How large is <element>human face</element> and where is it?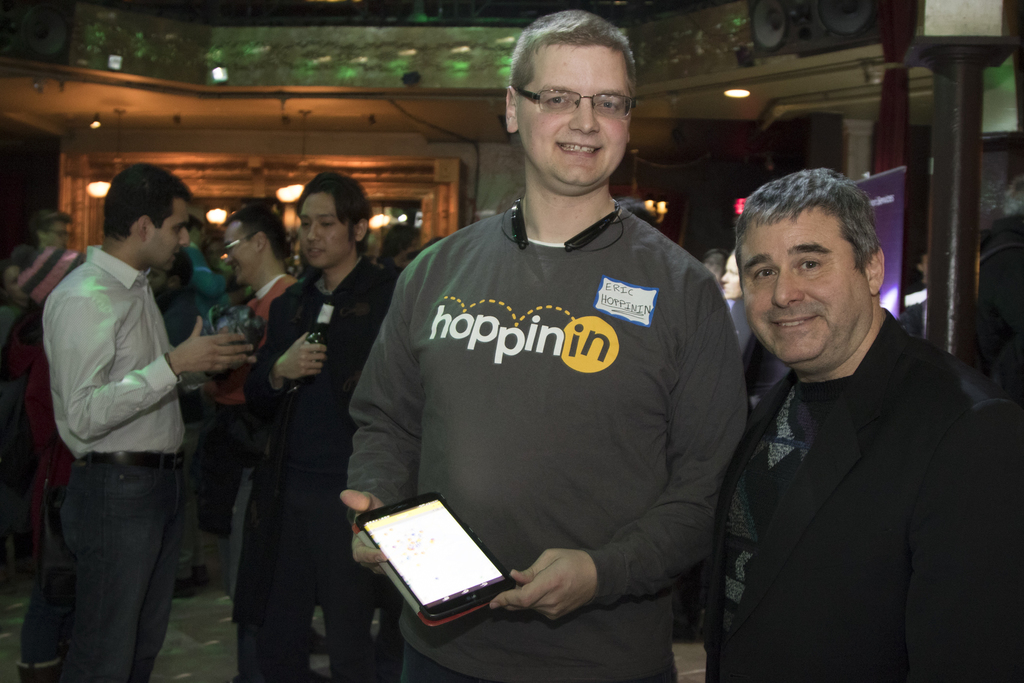
Bounding box: [521,45,630,188].
